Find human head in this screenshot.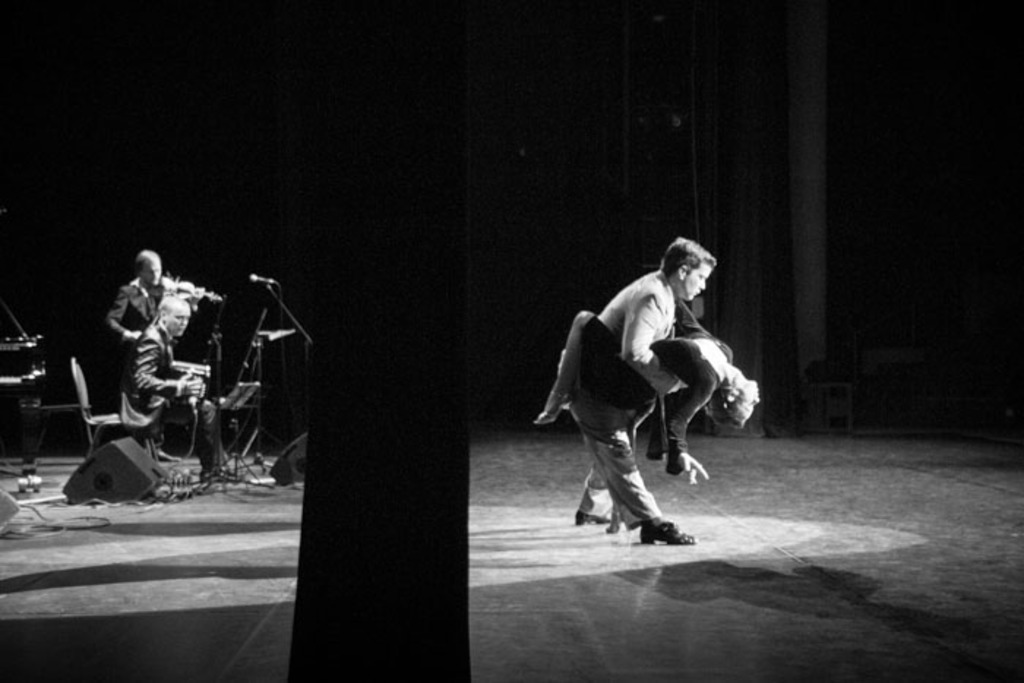
The bounding box for human head is pyautogui.locateOnScreen(648, 228, 730, 303).
